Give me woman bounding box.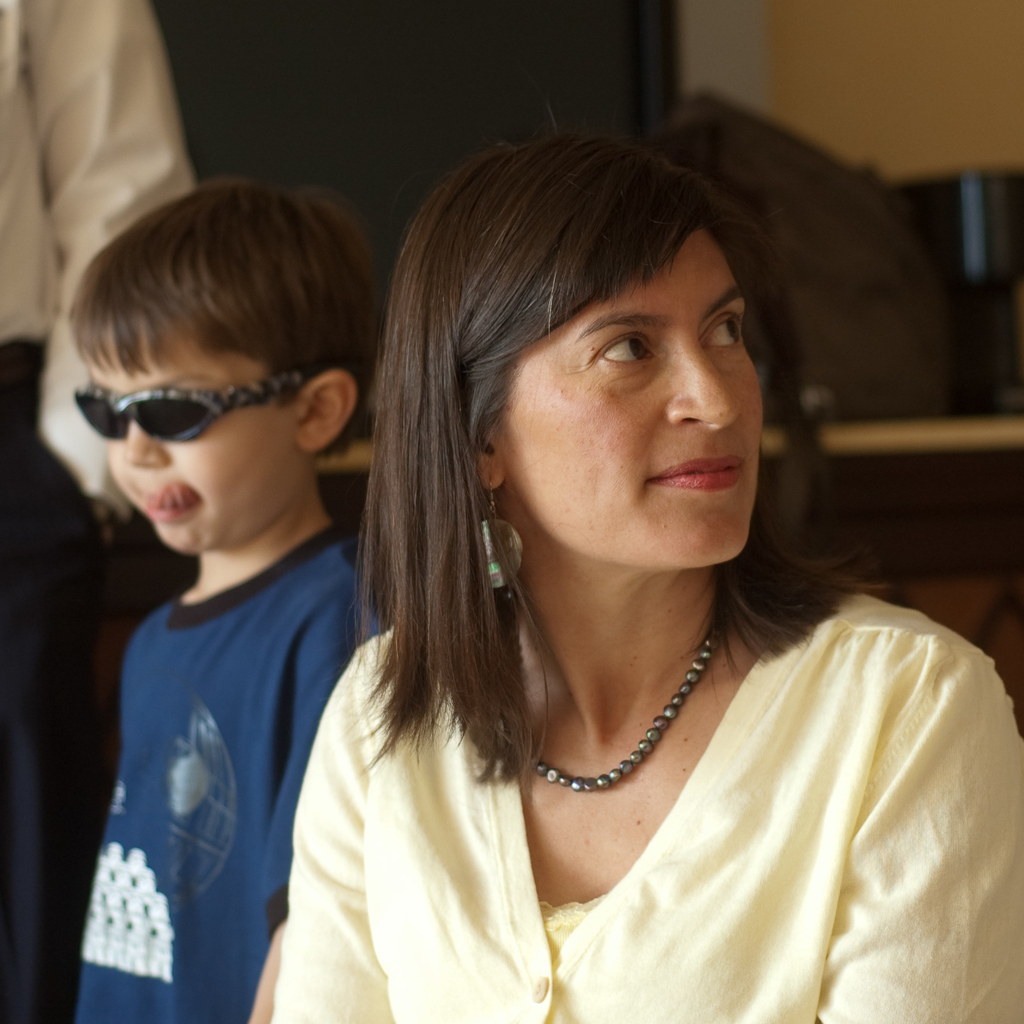
[287, 122, 1023, 1023].
